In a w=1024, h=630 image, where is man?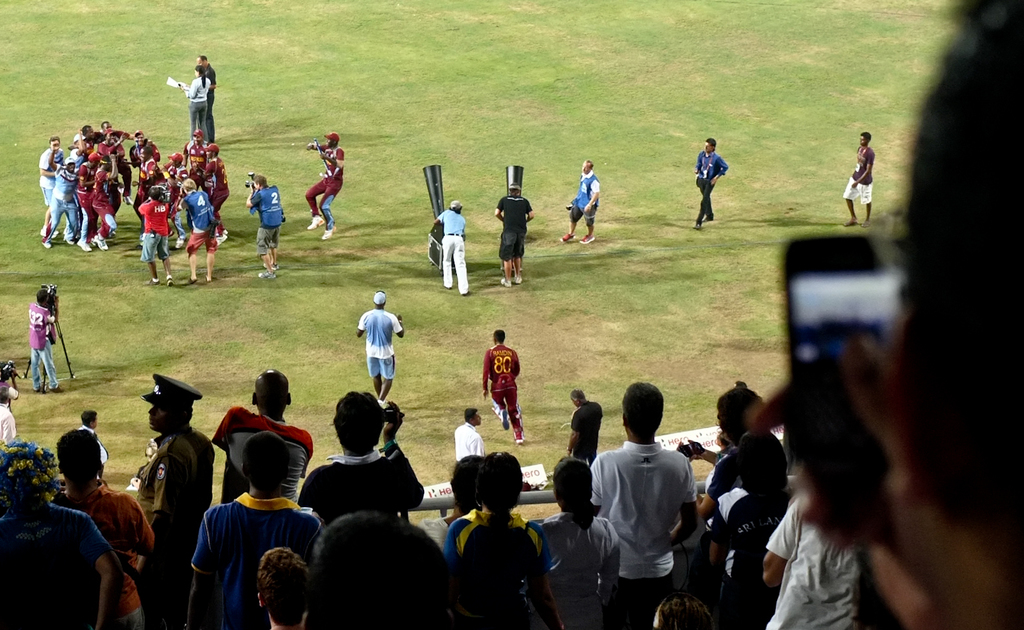
70 120 96 140.
